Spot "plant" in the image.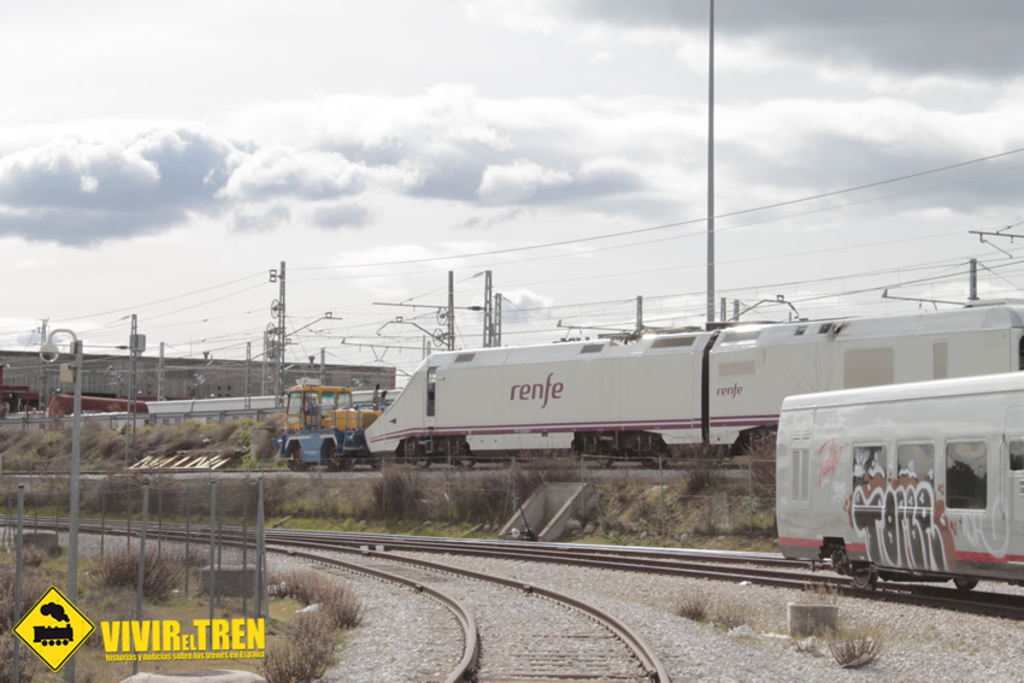
"plant" found at x1=0, y1=522, x2=383, y2=682.
